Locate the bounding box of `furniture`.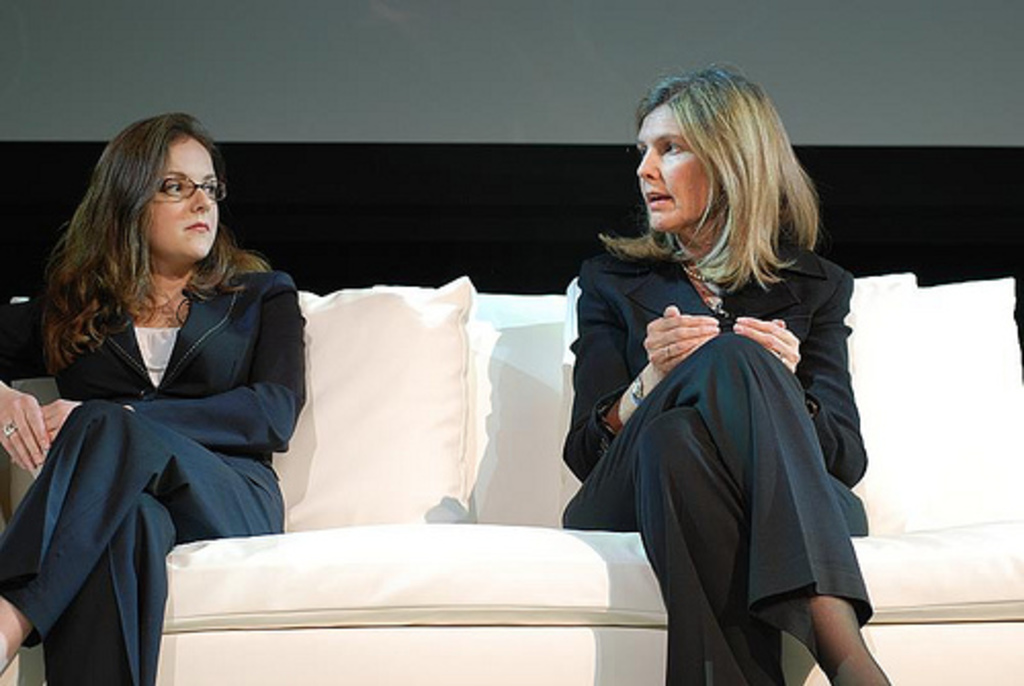
Bounding box: x1=0, y1=274, x2=1022, y2=684.
